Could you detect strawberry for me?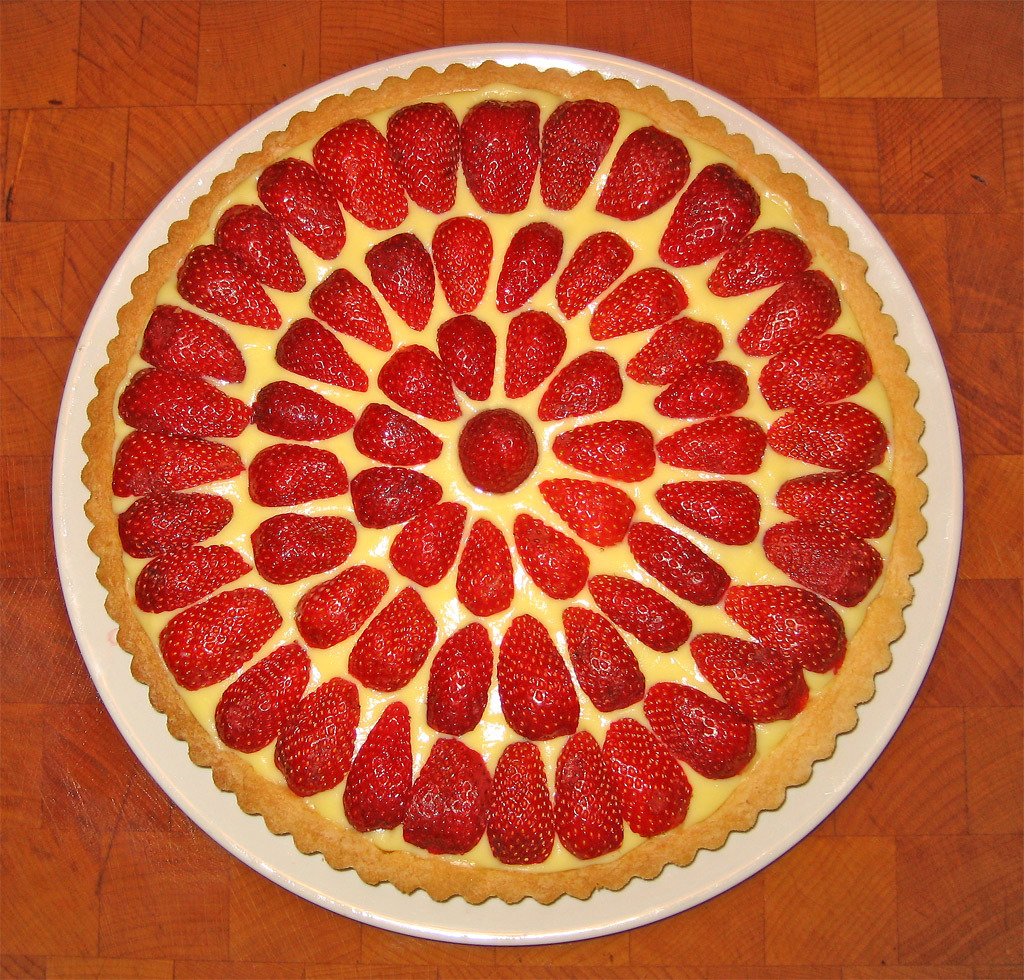
Detection result: crop(137, 300, 246, 378).
